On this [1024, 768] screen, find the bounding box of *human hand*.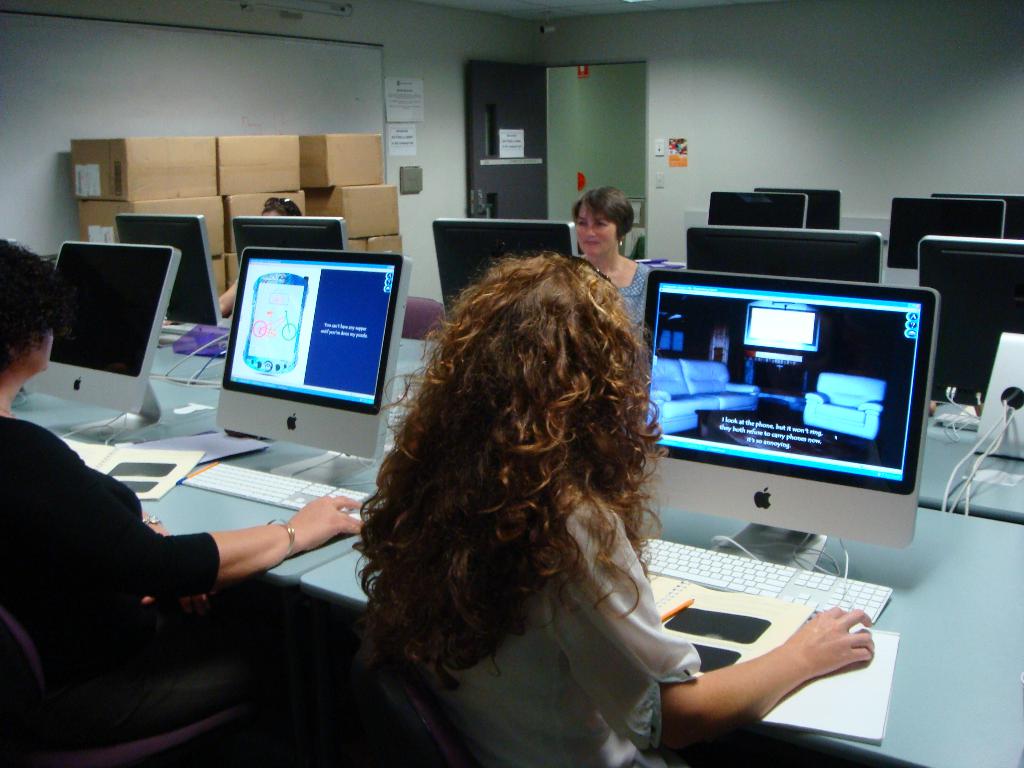
Bounding box: x1=286, y1=495, x2=368, y2=550.
